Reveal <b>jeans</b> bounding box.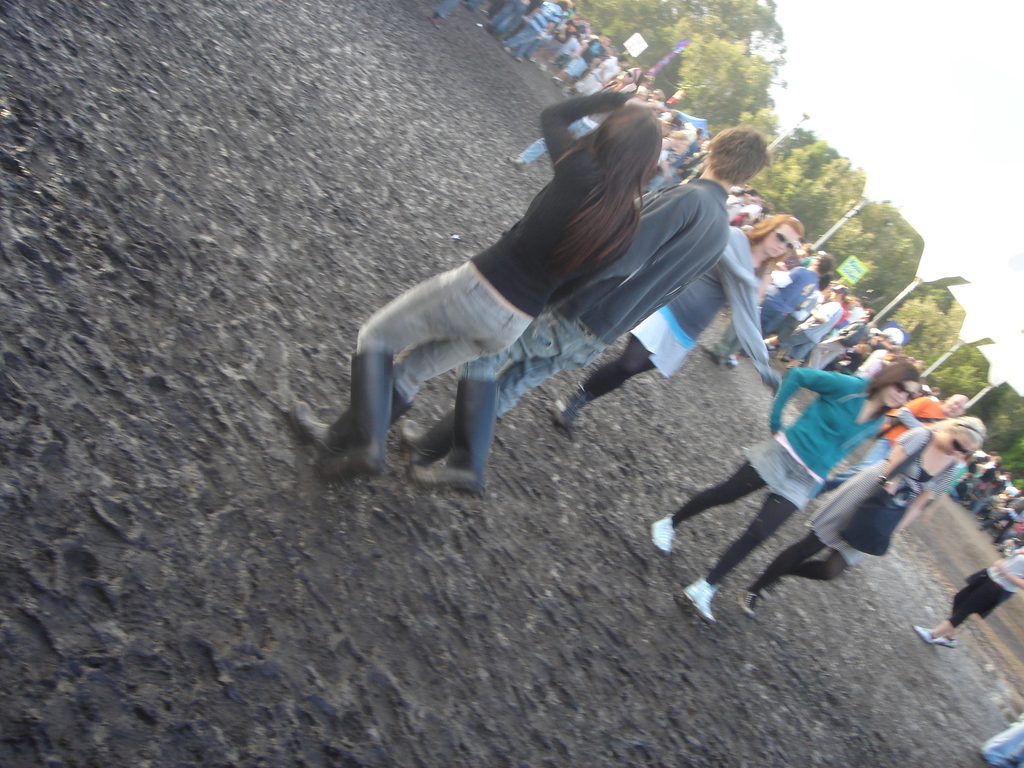
Revealed: {"left": 763, "top": 300, "right": 785, "bottom": 335}.
